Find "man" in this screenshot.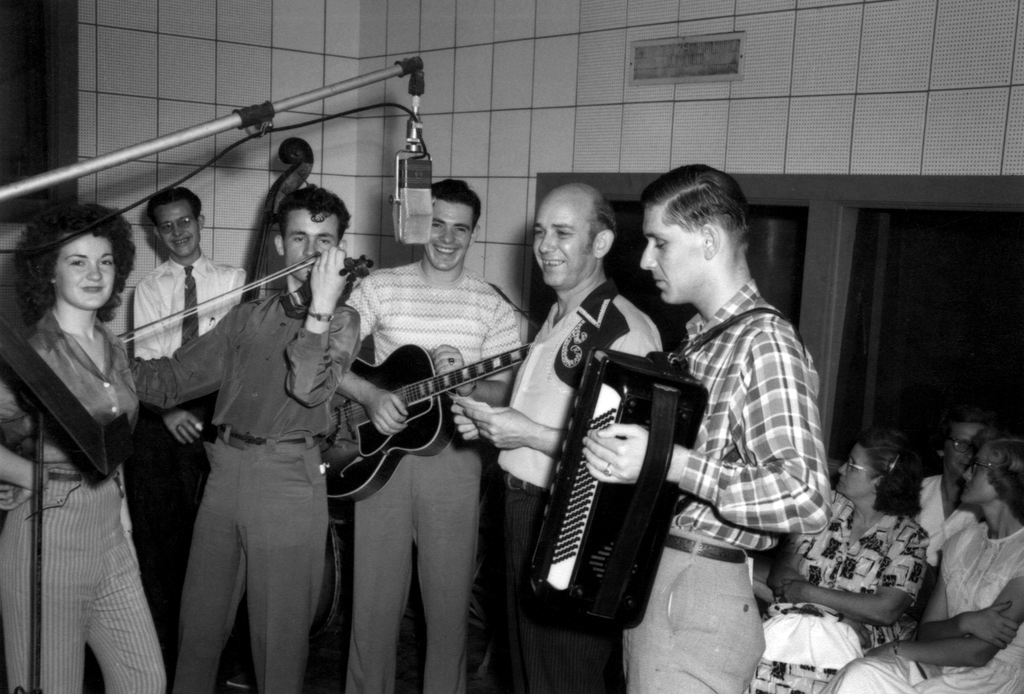
The bounding box for "man" is pyautogui.locateOnScreen(583, 161, 850, 693).
